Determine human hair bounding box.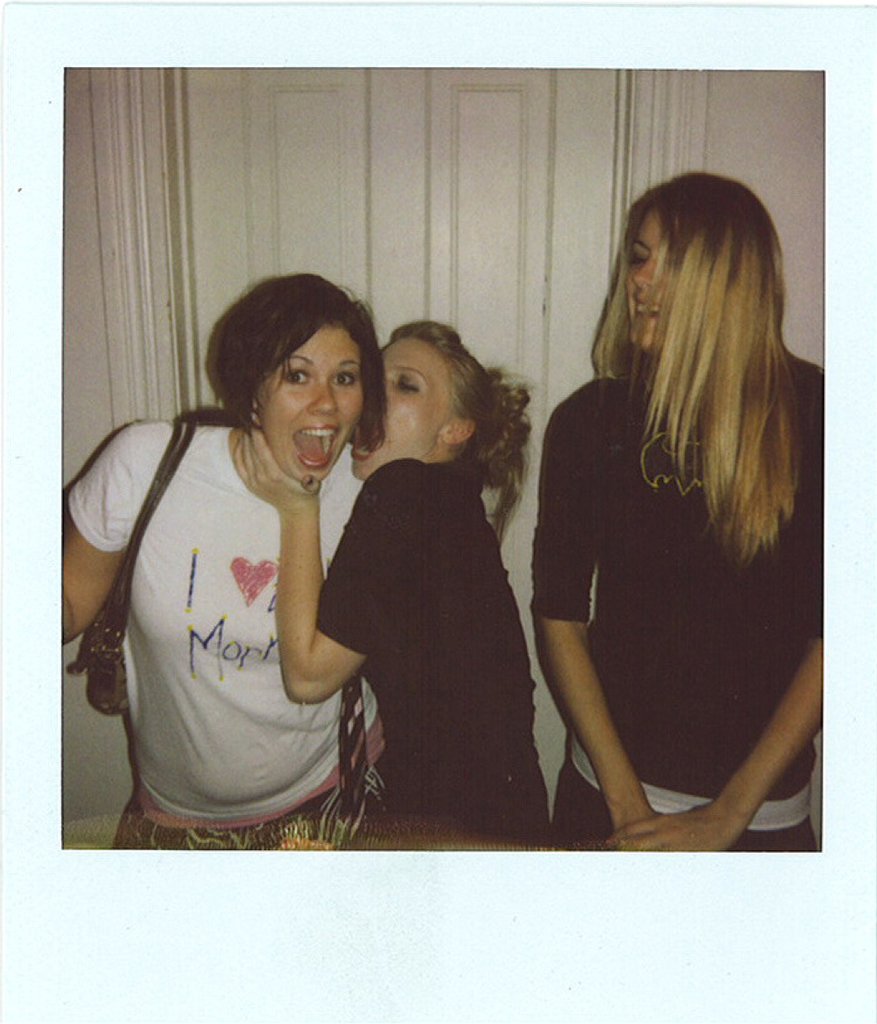
Determined: (left=590, top=171, right=822, bottom=570).
